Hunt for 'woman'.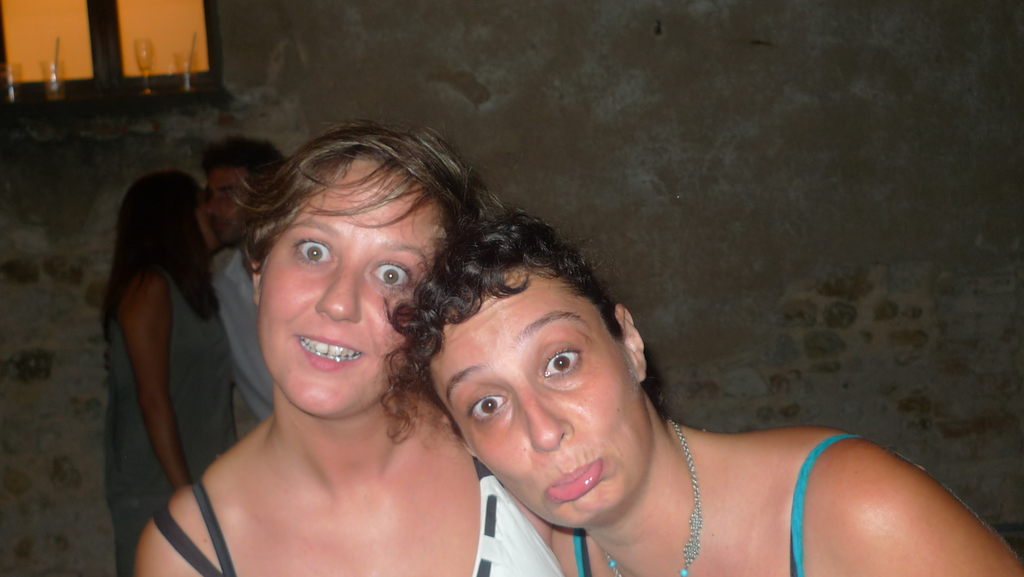
Hunted down at detection(375, 191, 1023, 576).
